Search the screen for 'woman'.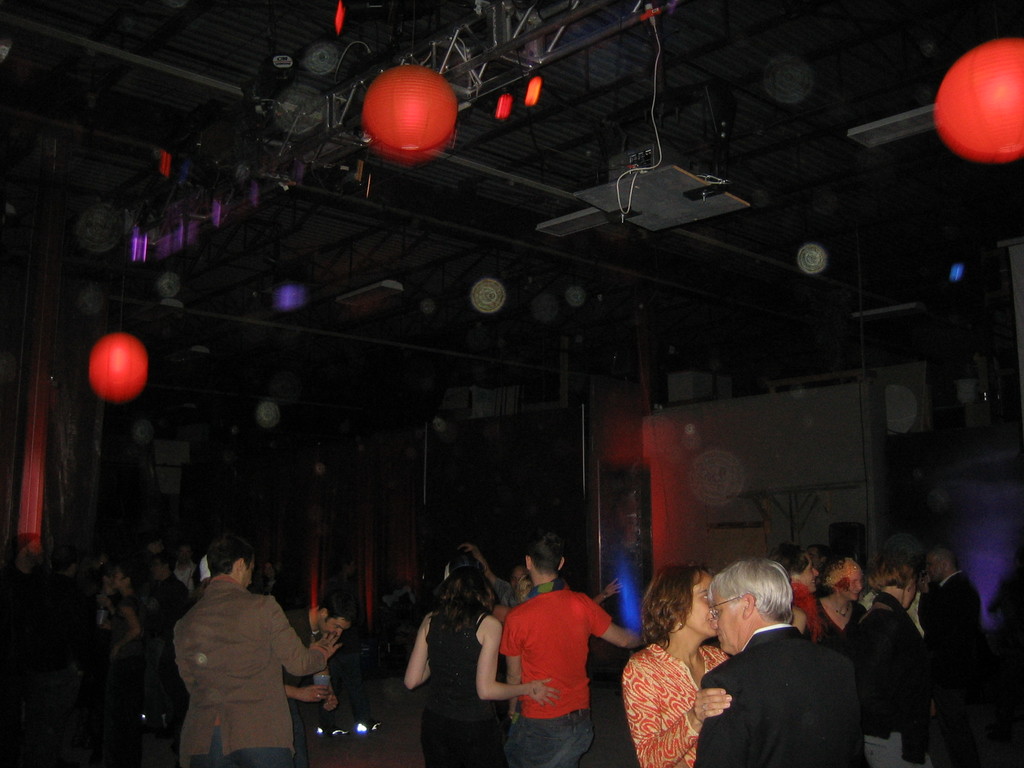
Found at 775 550 832 650.
